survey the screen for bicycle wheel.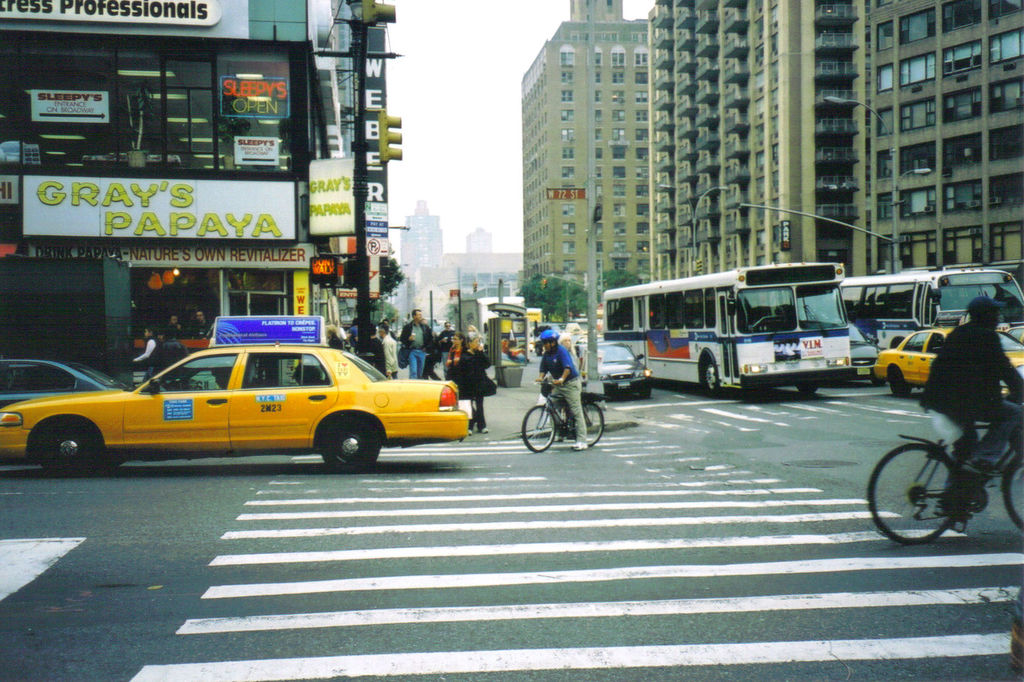
Survey found: x1=1004, y1=451, x2=1023, y2=533.
